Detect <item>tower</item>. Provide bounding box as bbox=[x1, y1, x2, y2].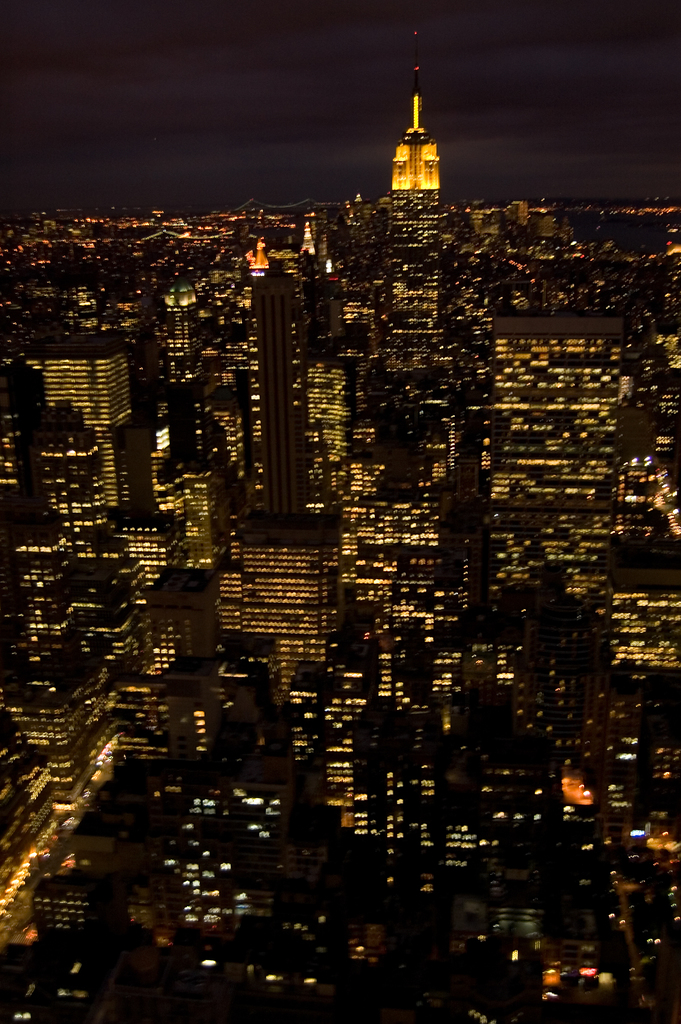
bbox=[484, 305, 629, 608].
